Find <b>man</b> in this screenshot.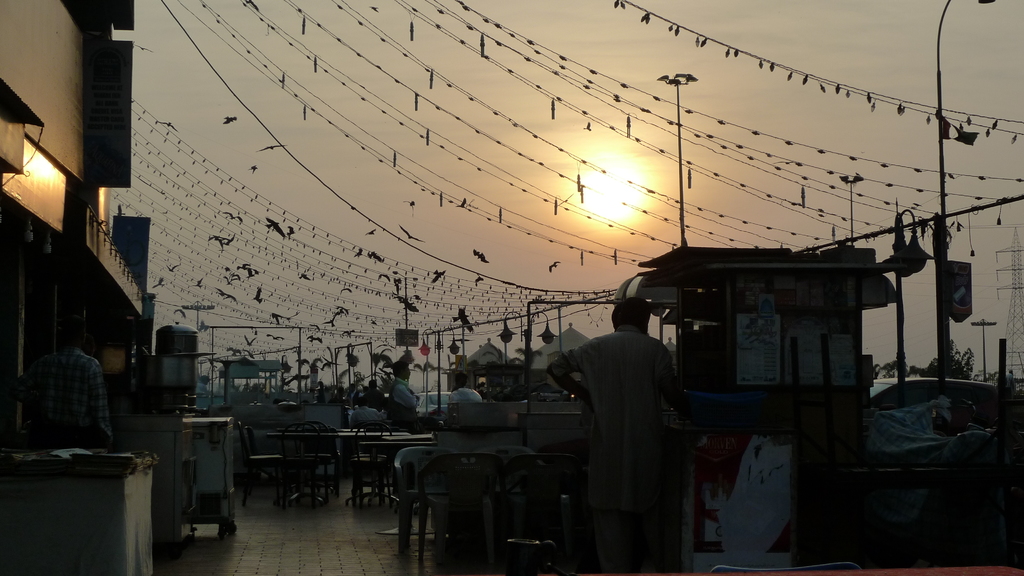
The bounding box for <b>man</b> is 316:381:326:392.
